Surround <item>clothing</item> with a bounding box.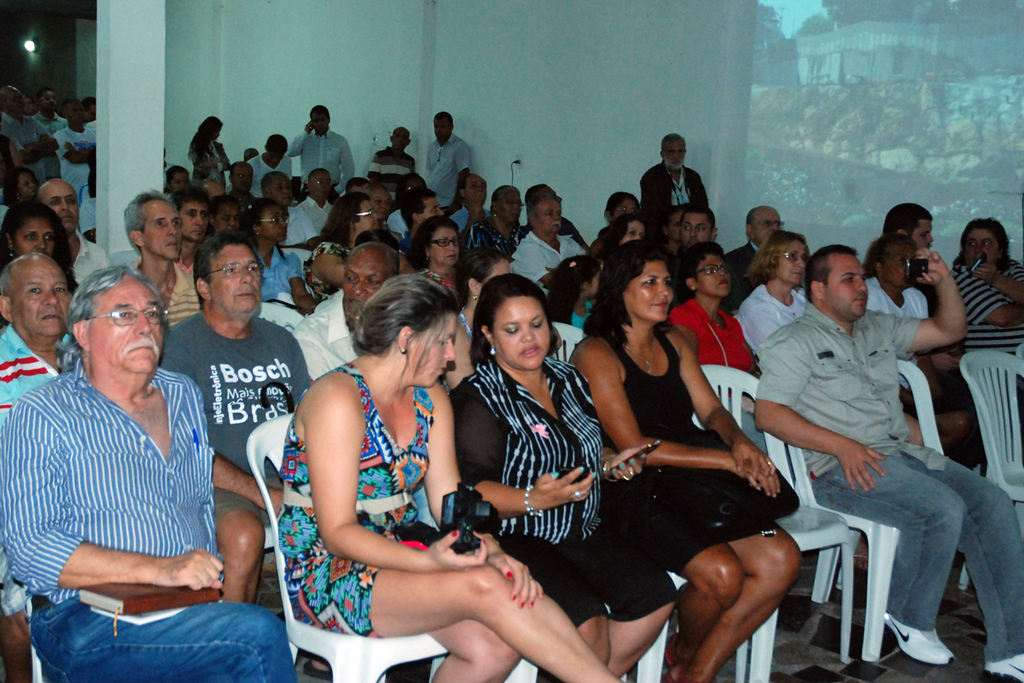
[x1=301, y1=355, x2=468, y2=617].
